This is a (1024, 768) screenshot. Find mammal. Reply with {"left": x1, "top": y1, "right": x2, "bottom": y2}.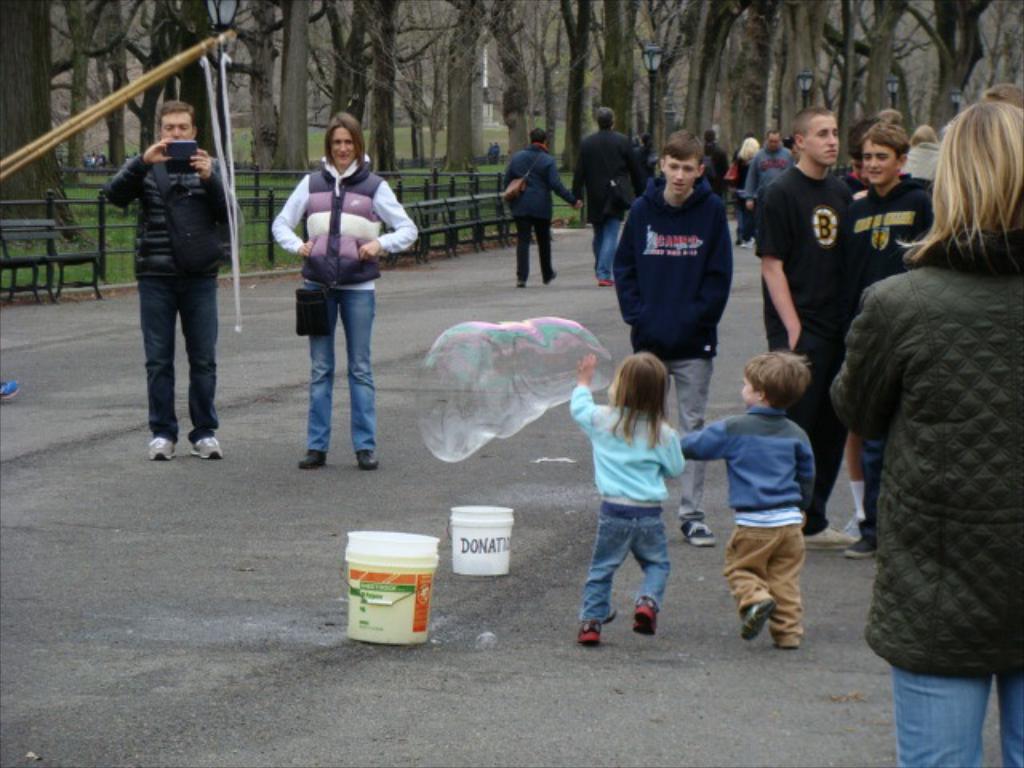
{"left": 723, "top": 138, "right": 762, "bottom": 242}.
